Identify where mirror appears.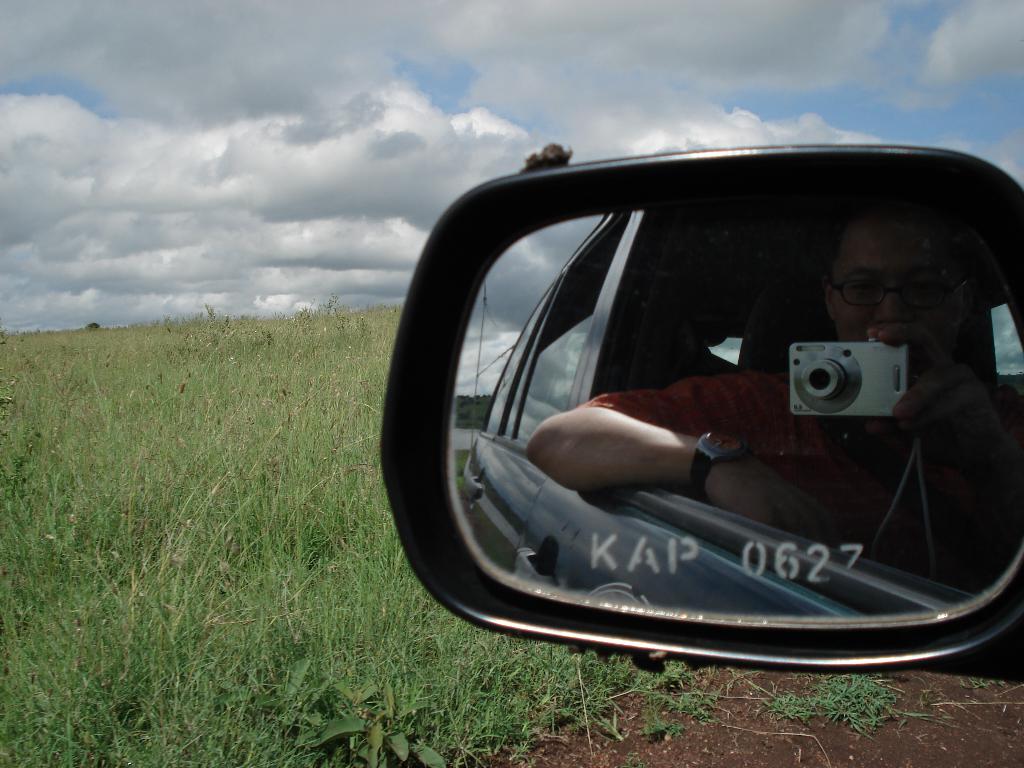
Appears at 442, 188, 1023, 630.
